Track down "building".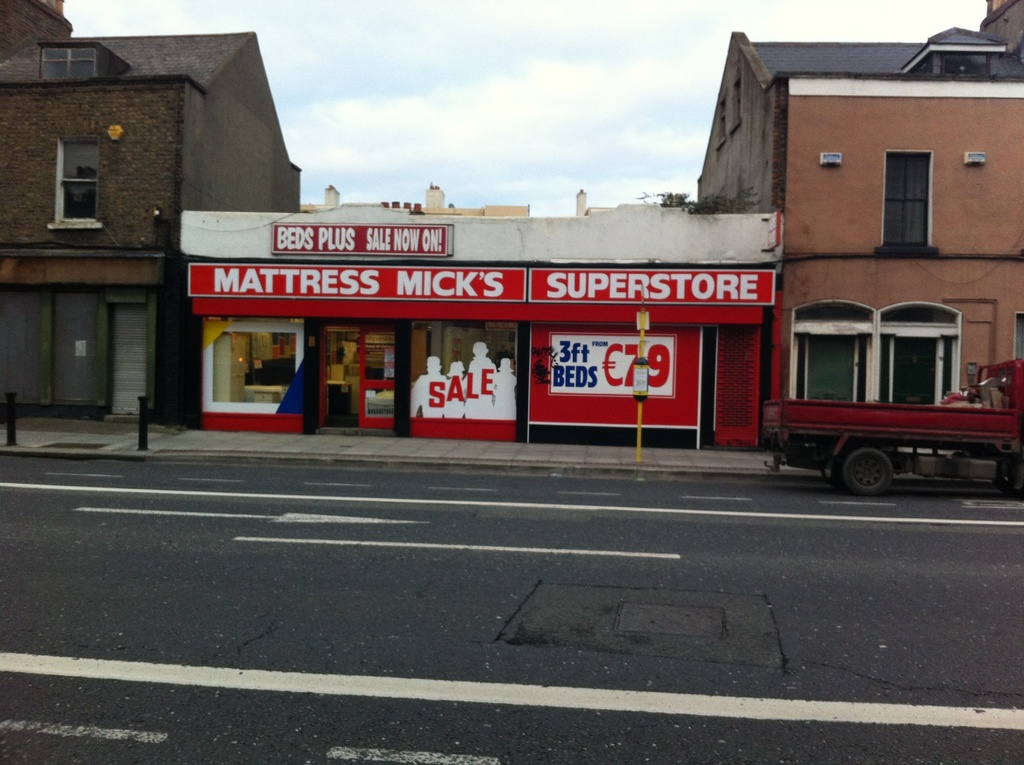
Tracked to <region>0, 0, 300, 422</region>.
